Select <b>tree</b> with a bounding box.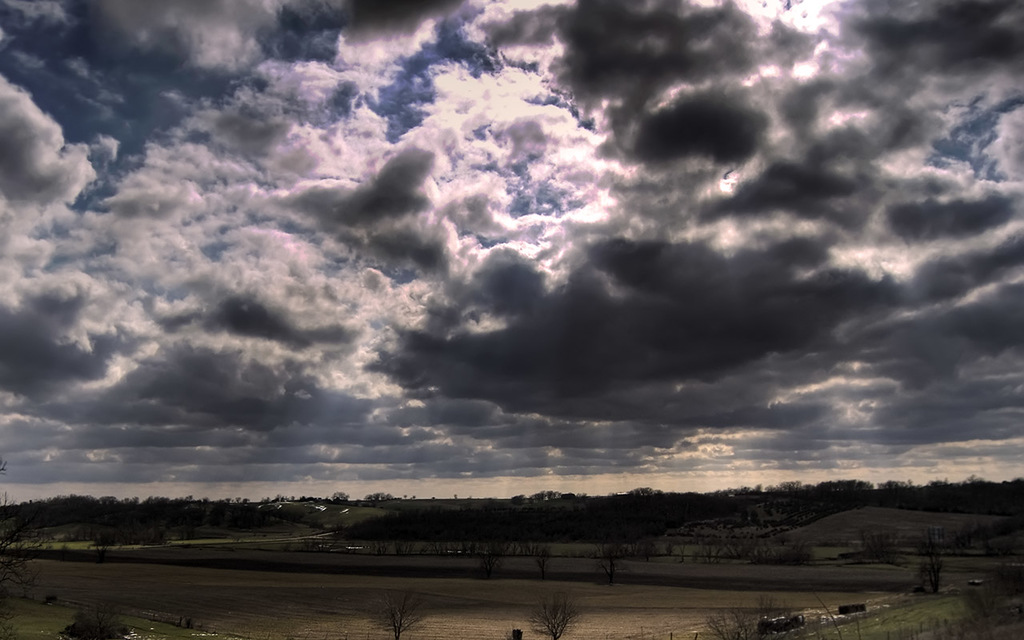
622,483,661,567.
